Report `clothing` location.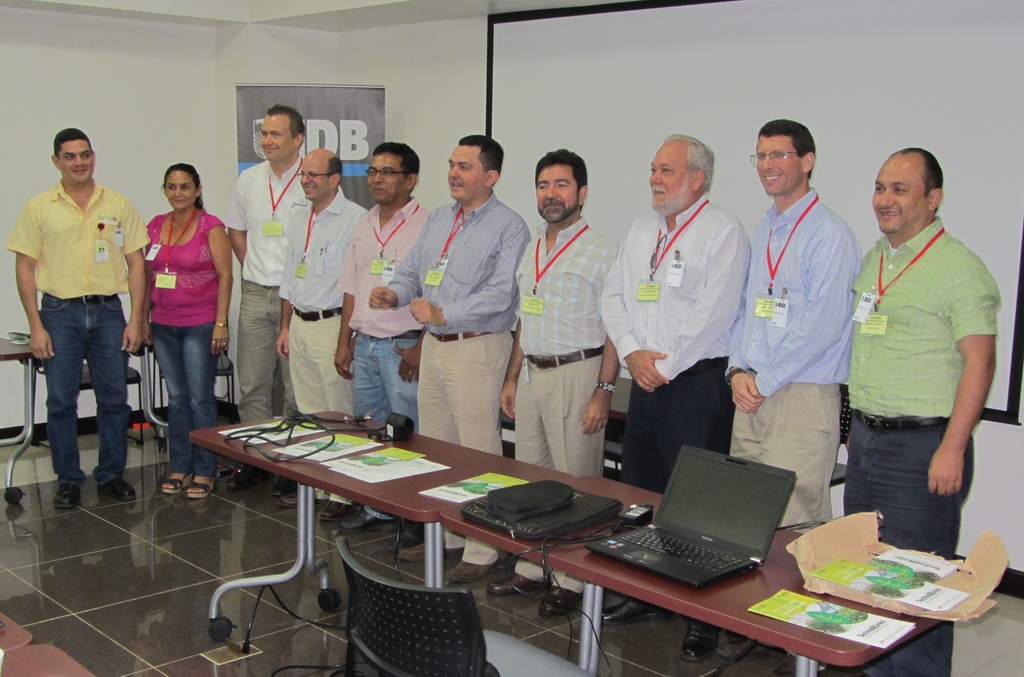
Report: (281, 196, 360, 423).
